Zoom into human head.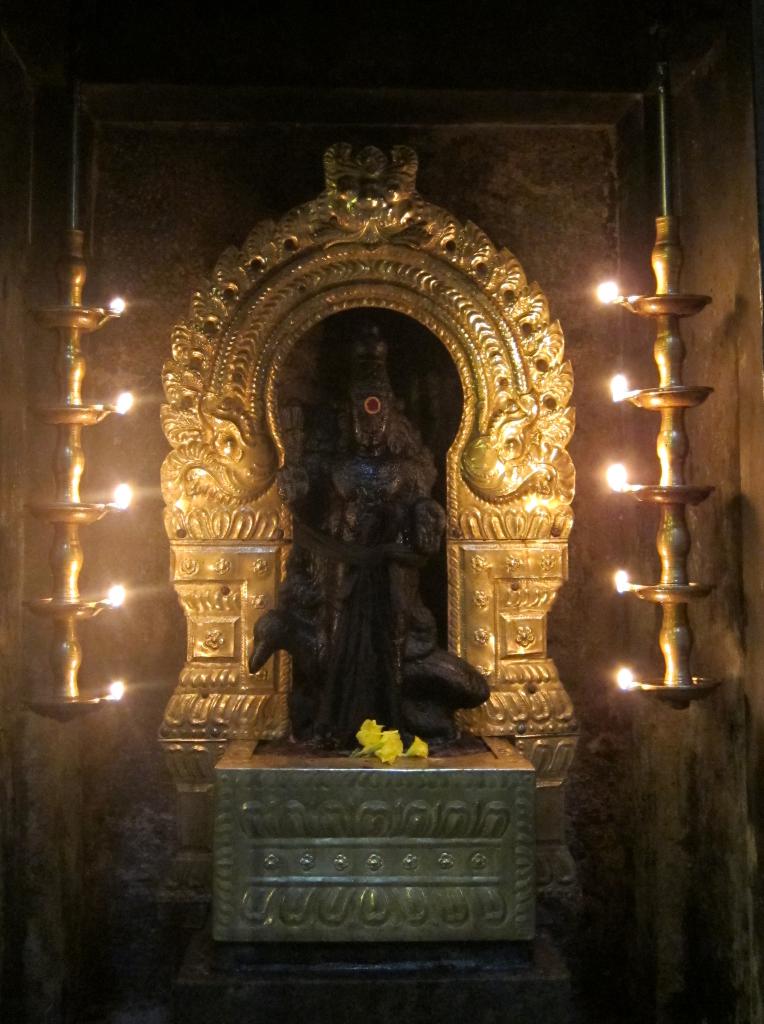
Zoom target: box=[352, 405, 388, 445].
